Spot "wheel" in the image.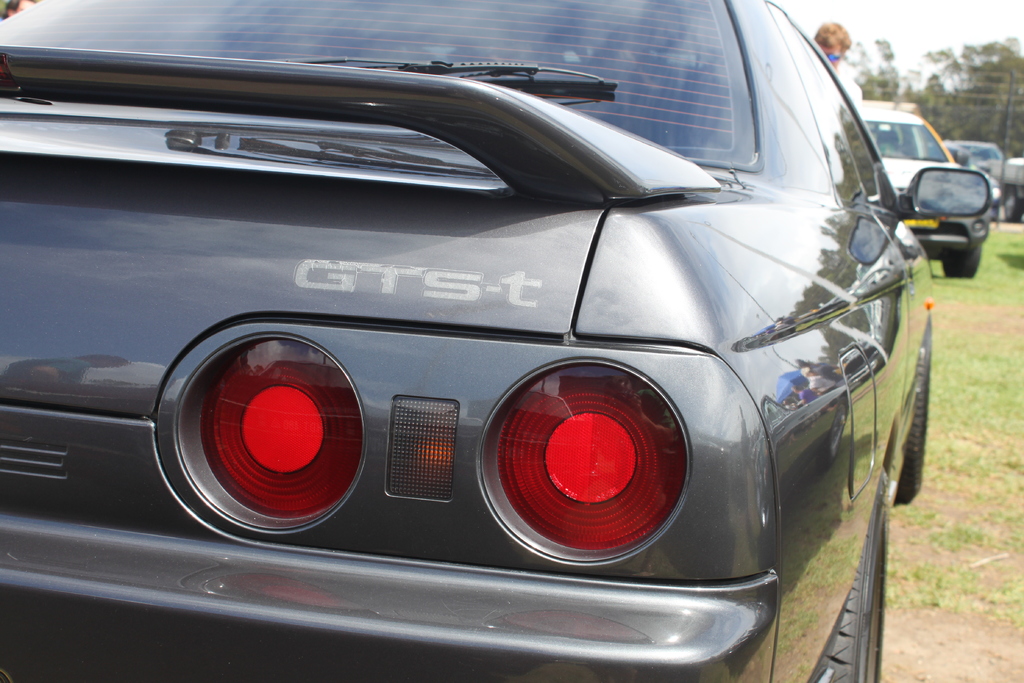
"wheel" found at {"left": 810, "top": 466, "right": 886, "bottom": 682}.
